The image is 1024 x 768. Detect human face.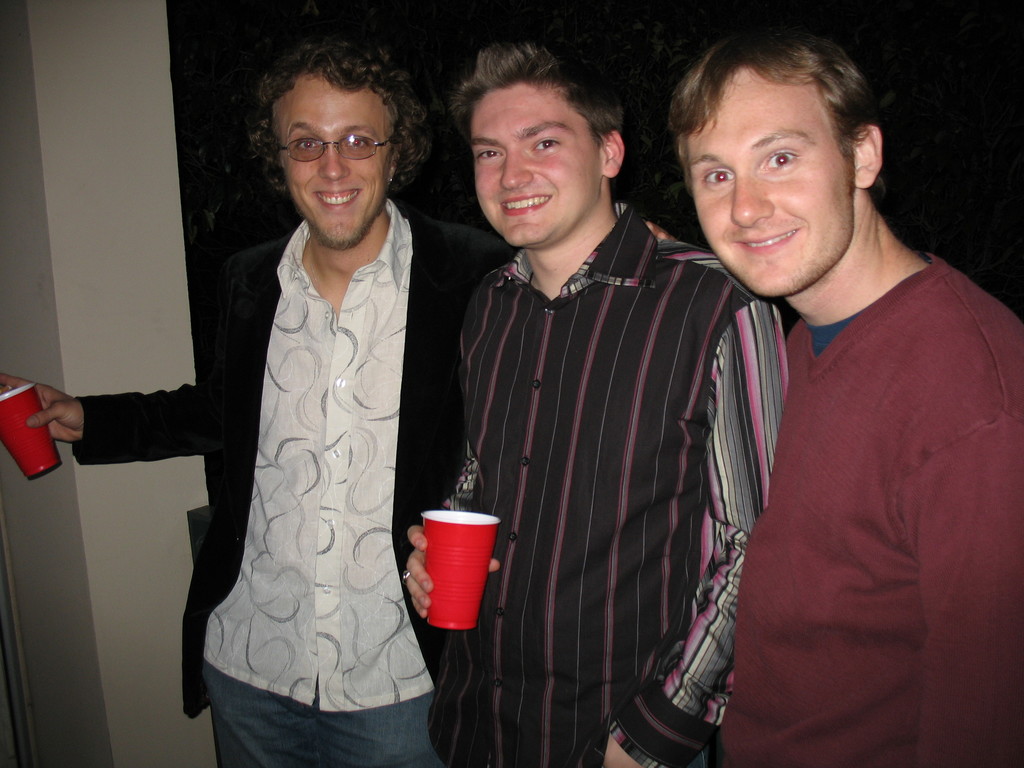
Detection: 272:76:395:243.
